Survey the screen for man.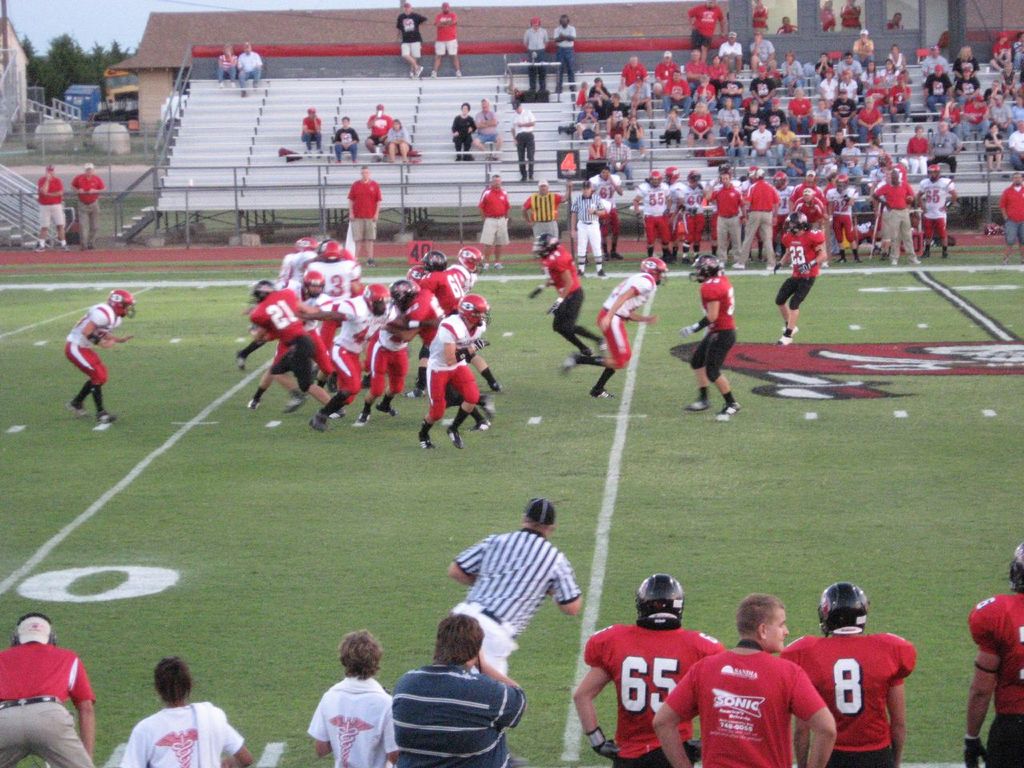
Survey found: crop(682, 254, 742, 422).
